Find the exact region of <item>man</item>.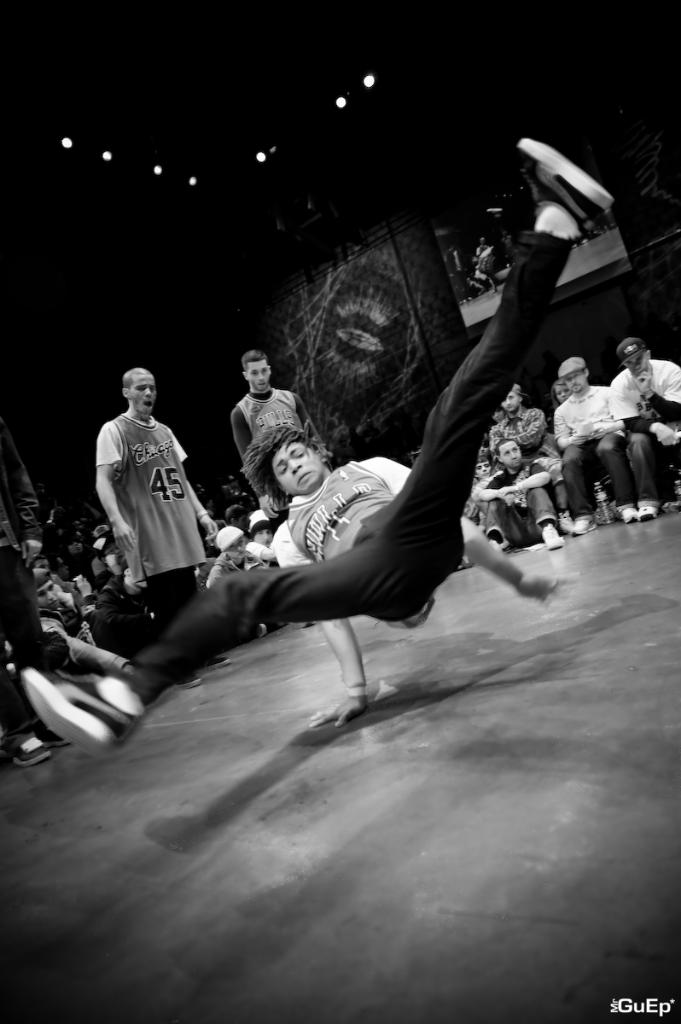
Exact region: bbox=[231, 357, 355, 630].
